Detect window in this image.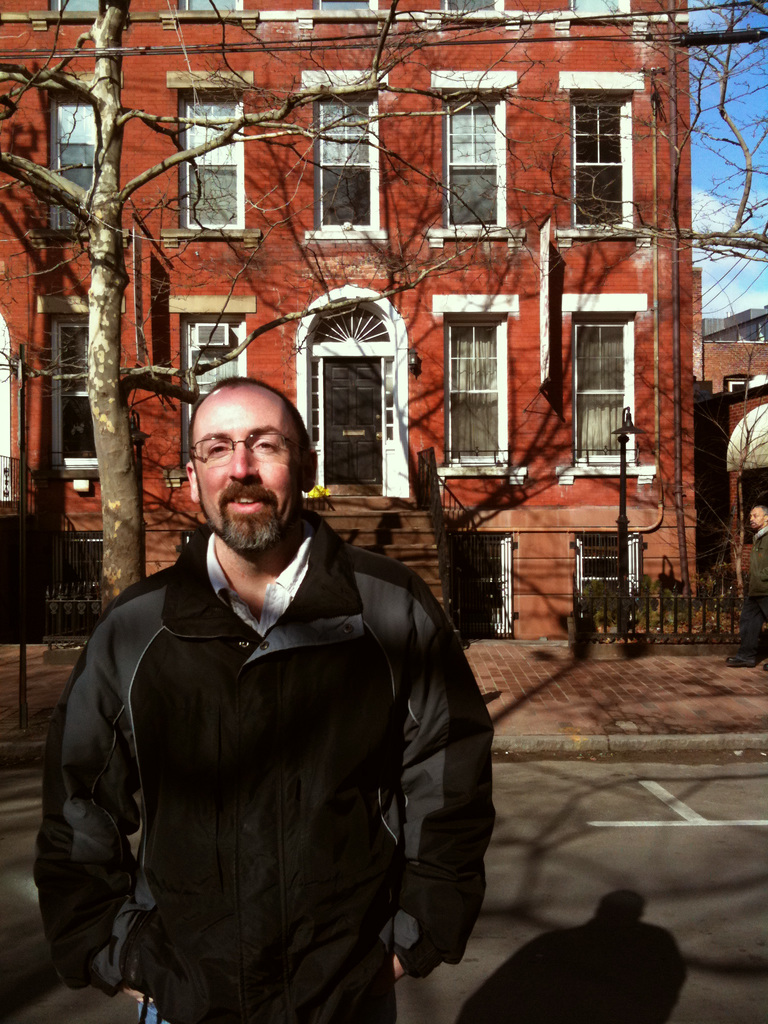
Detection: x1=422 y1=71 x2=534 y2=252.
